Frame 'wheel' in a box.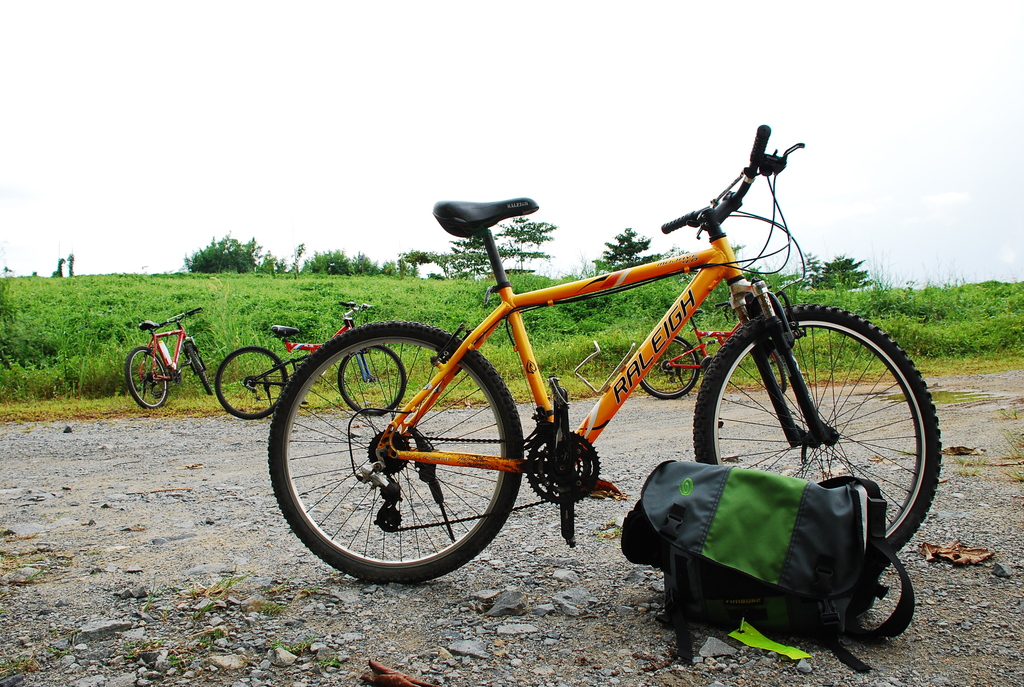
<bbox>186, 343, 214, 397</bbox>.
